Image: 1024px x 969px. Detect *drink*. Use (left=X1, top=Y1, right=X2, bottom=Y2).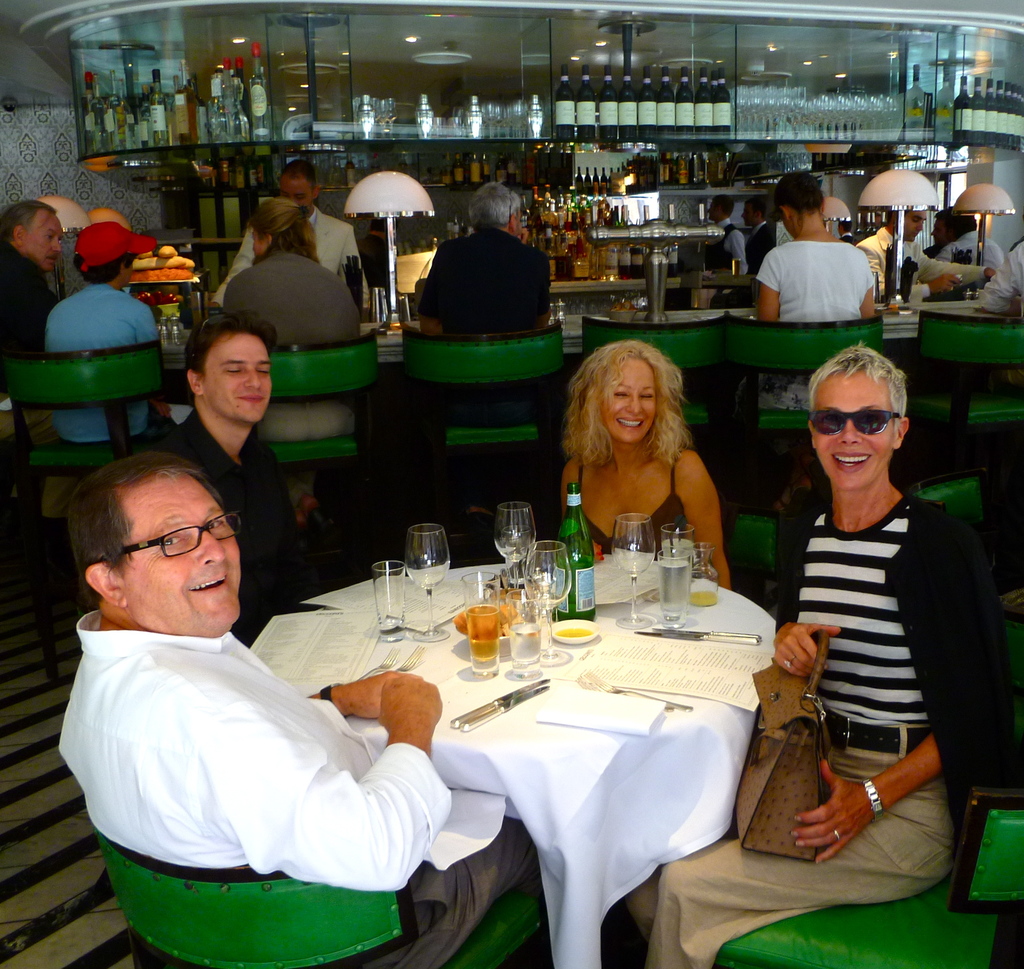
(left=707, top=157, right=729, bottom=181).
